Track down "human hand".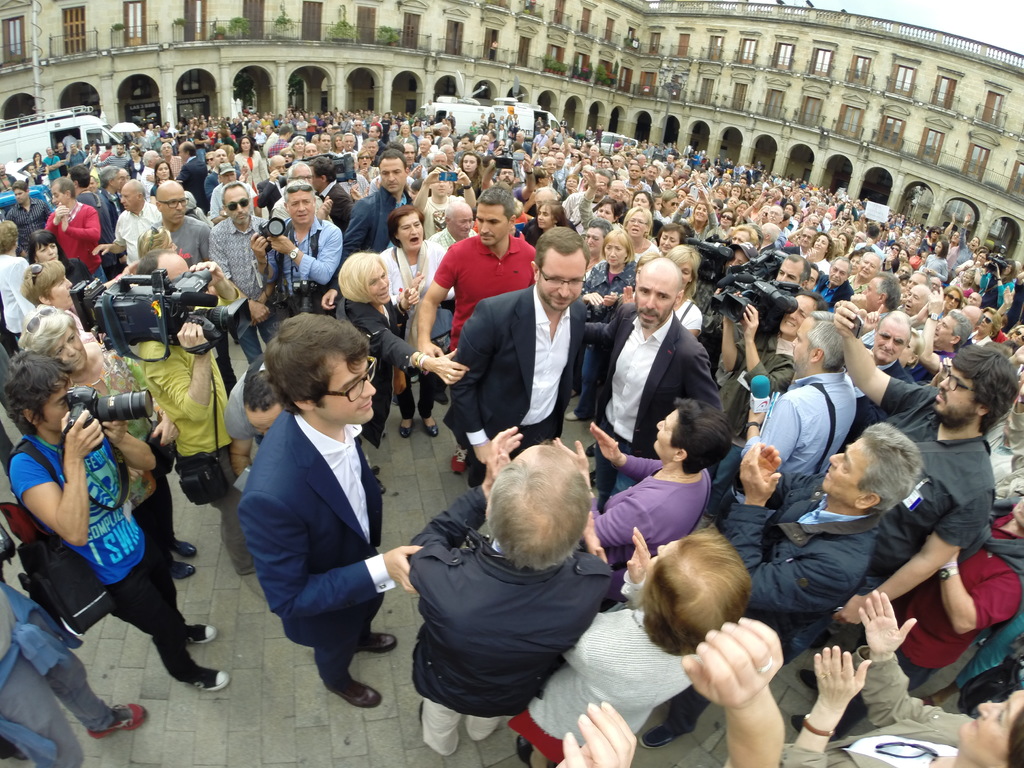
Tracked to region(602, 290, 620, 307).
